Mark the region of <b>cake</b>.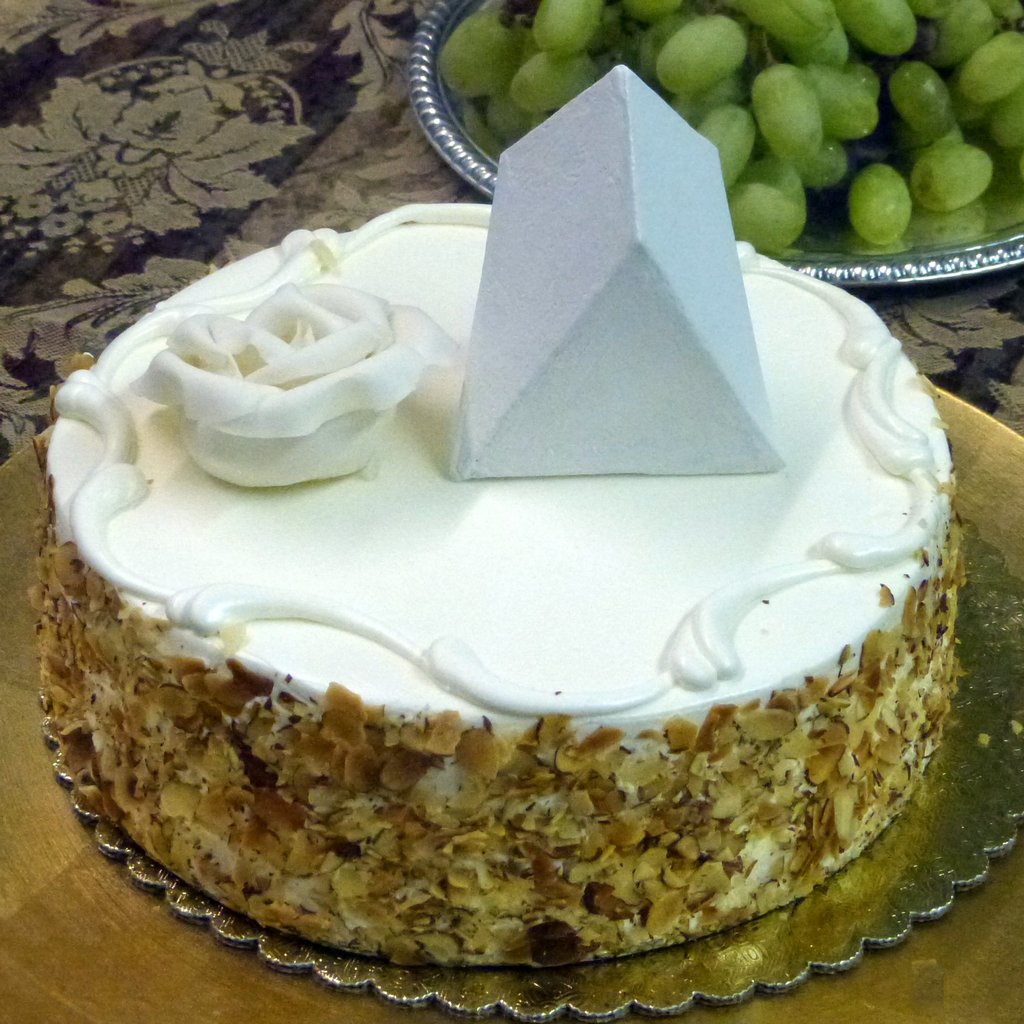
Region: pyautogui.locateOnScreen(28, 188, 966, 973).
